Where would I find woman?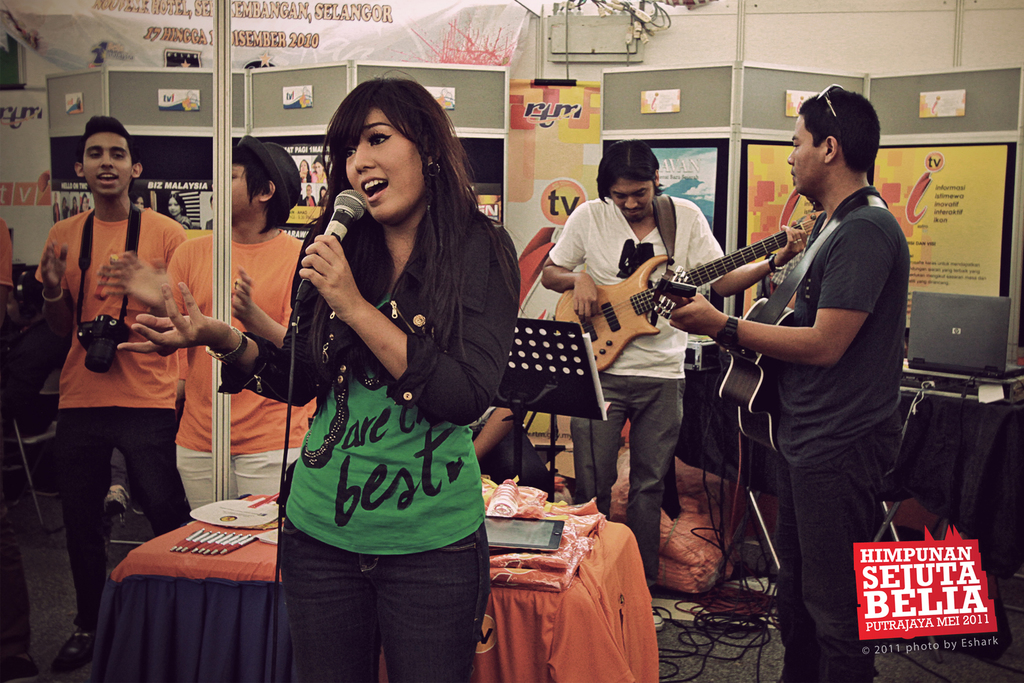
At [254, 63, 515, 682].
